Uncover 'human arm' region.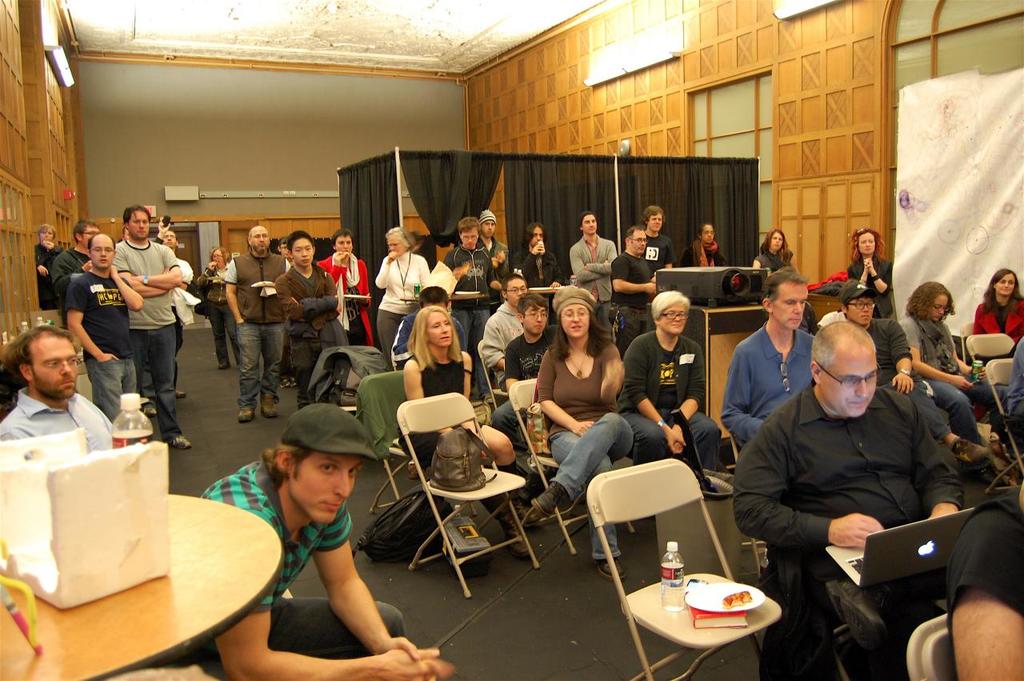
Uncovered: crop(913, 406, 968, 523).
